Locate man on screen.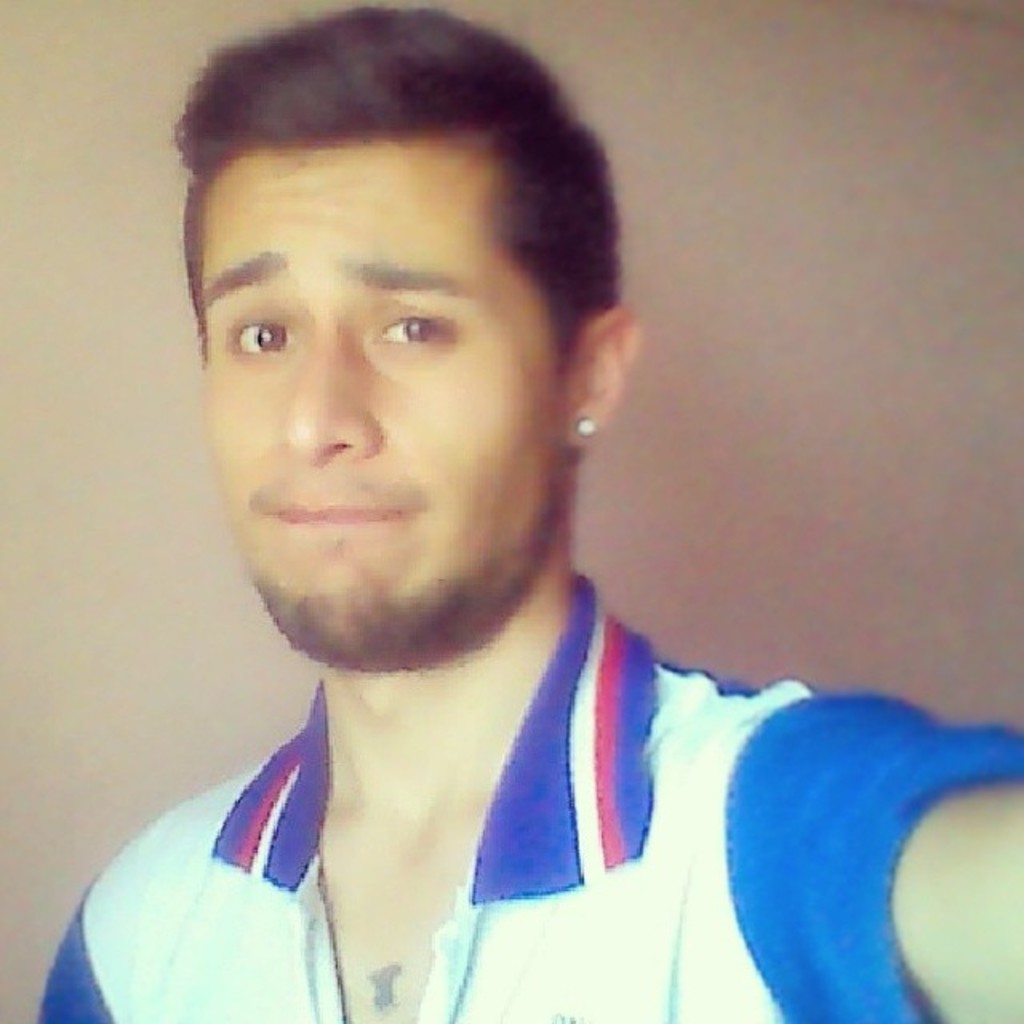
On screen at 35/8/1022/1022.
